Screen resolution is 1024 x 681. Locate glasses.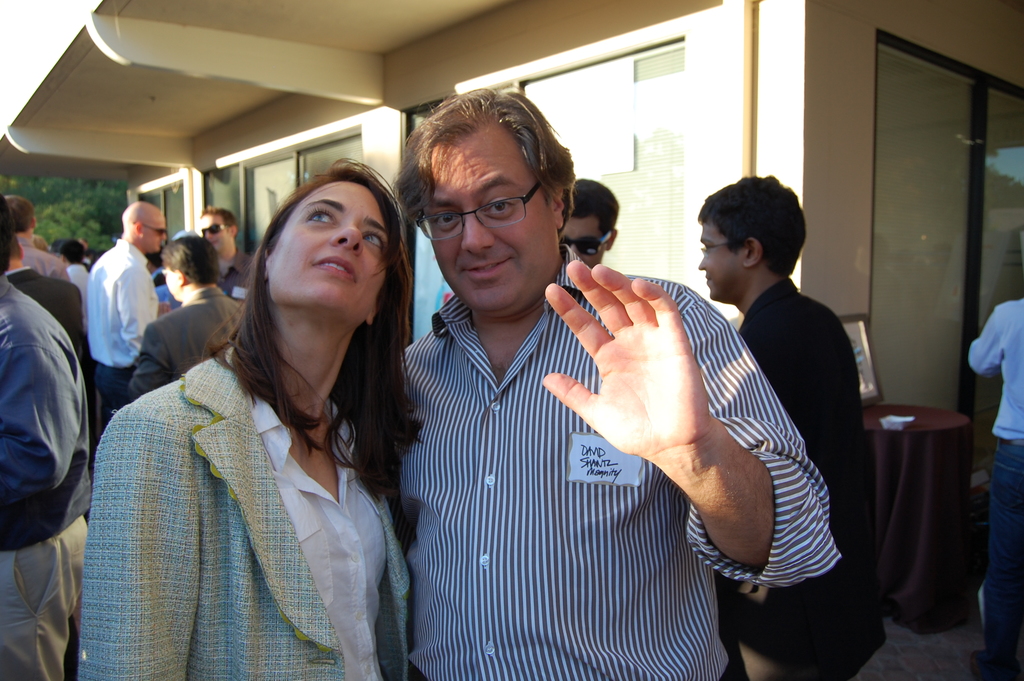
pyautogui.locateOnScreen(164, 270, 191, 283).
